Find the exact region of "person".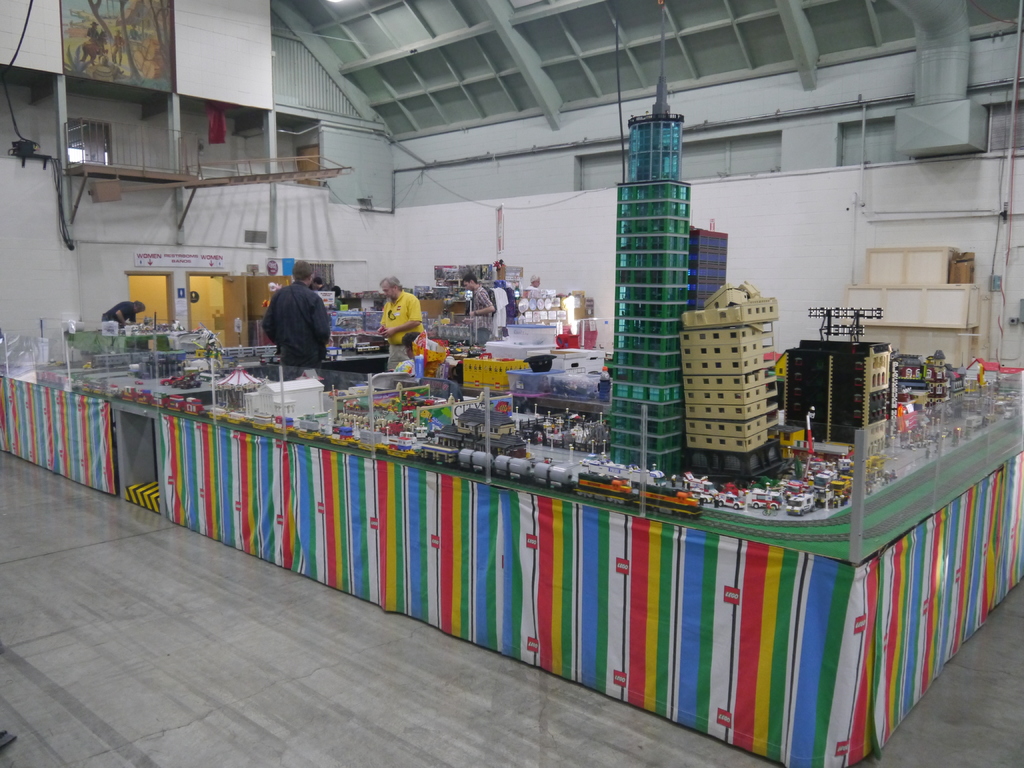
Exact region: [left=100, top=300, right=145, bottom=331].
